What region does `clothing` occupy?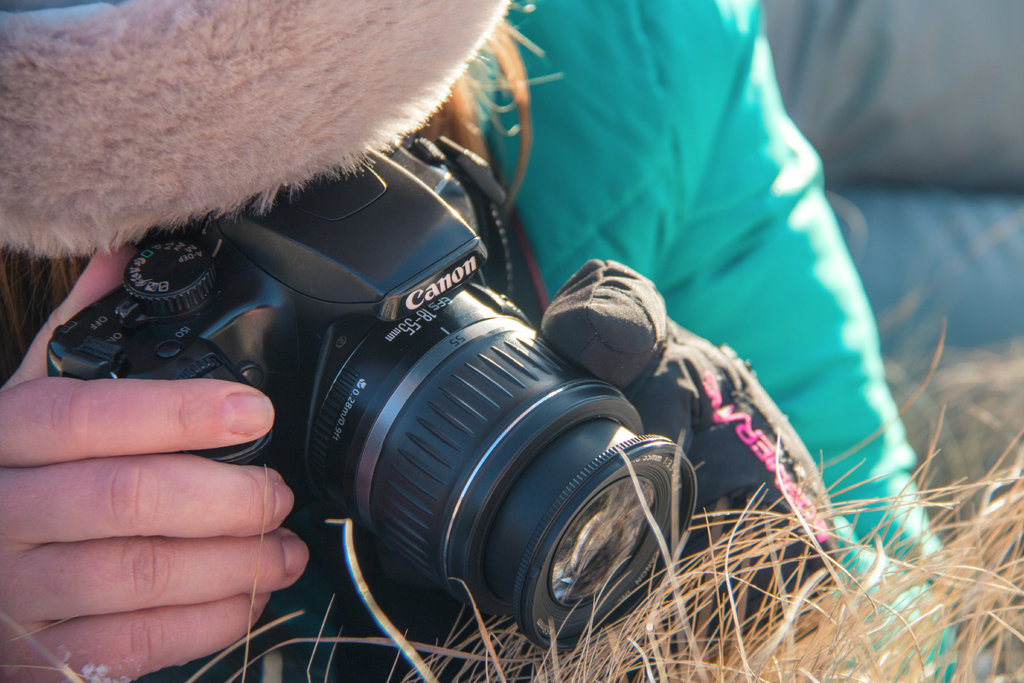
rect(1, 0, 943, 682).
